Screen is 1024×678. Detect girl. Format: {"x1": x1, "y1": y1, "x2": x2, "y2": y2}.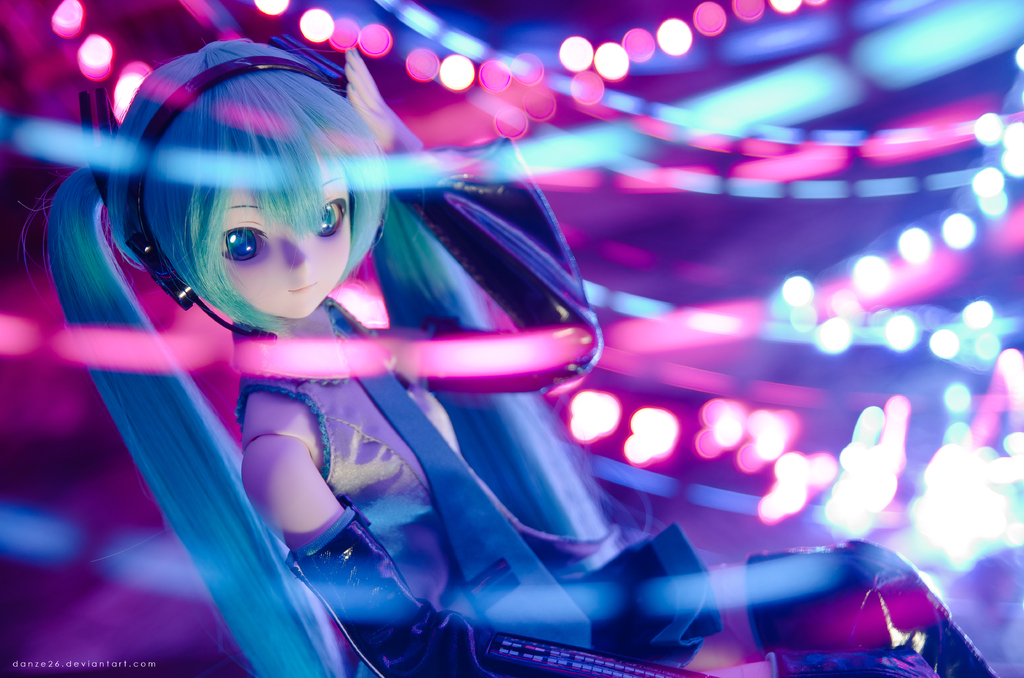
{"x1": 12, "y1": 35, "x2": 995, "y2": 677}.
